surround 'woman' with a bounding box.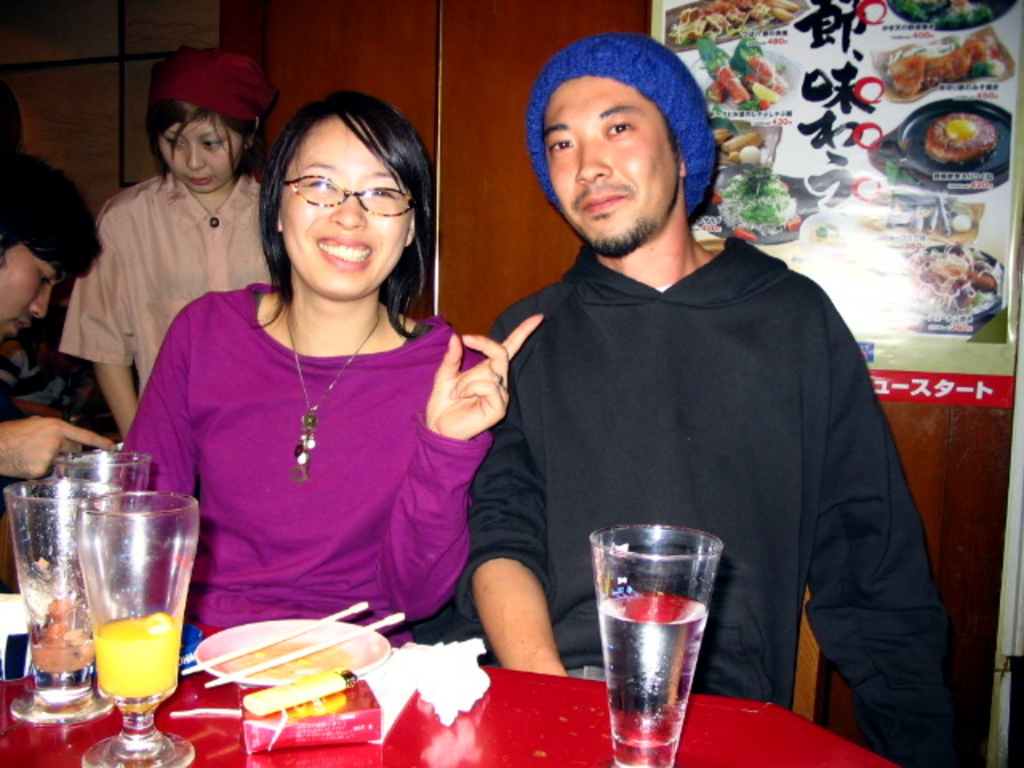
(x1=58, y1=46, x2=277, y2=440).
